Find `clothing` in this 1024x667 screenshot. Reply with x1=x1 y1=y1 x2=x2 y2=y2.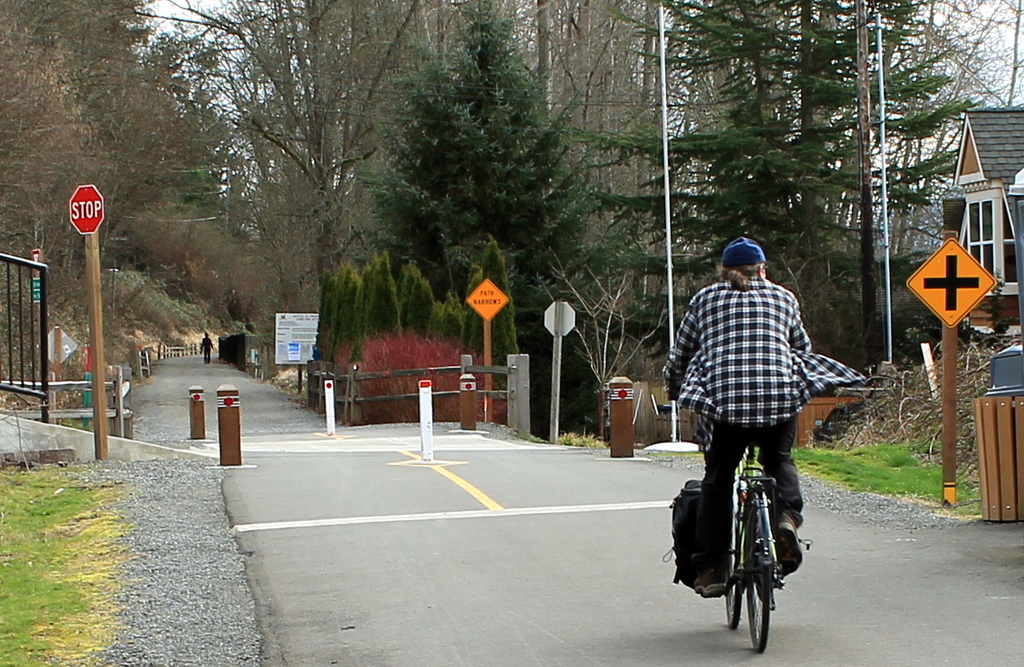
x1=661 y1=278 x2=865 y2=572.
